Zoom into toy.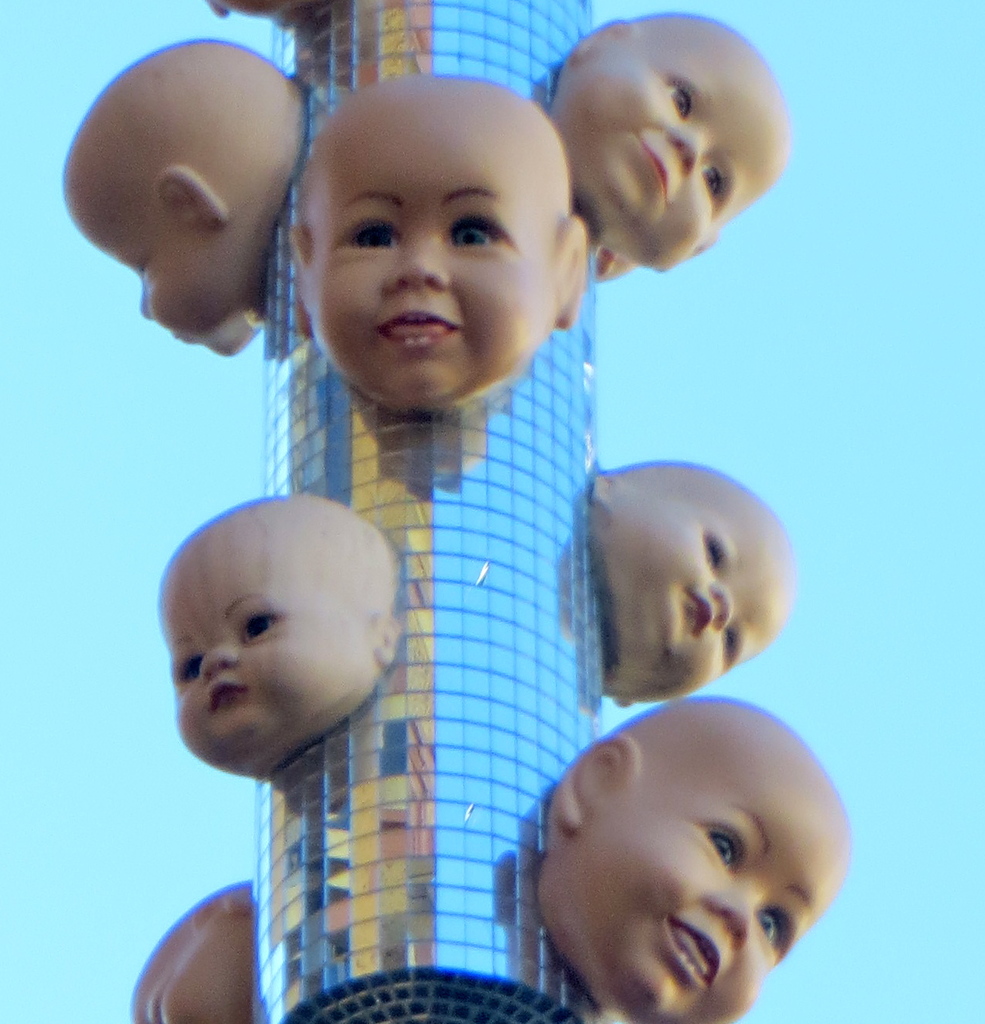
Zoom target: left=297, top=69, right=589, bottom=412.
